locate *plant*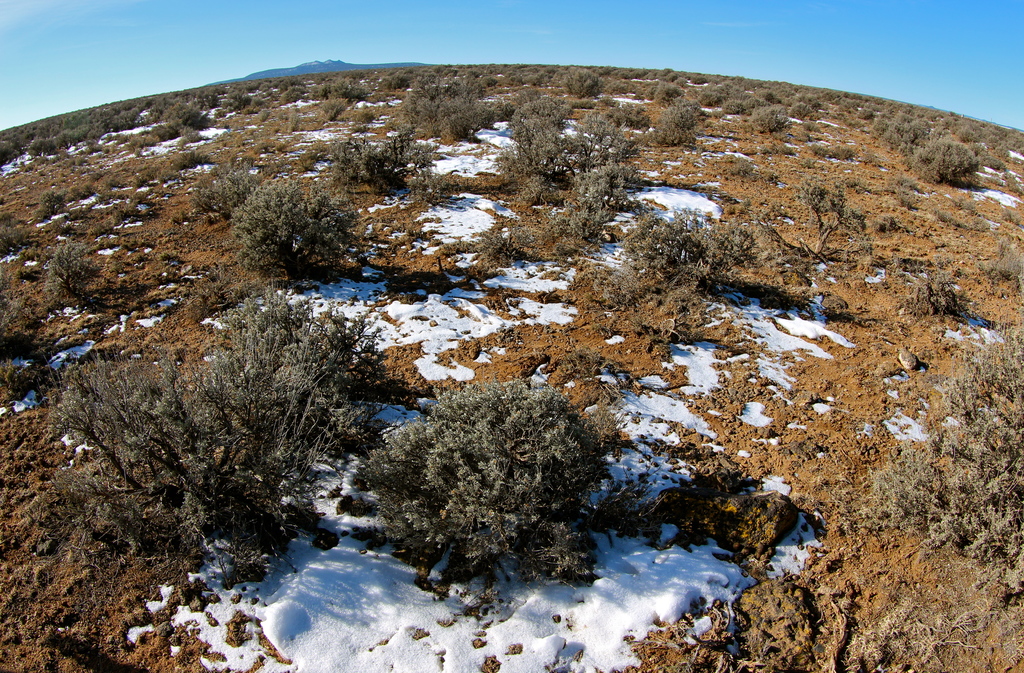
[left=249, top=142, right=277, bottom=154]
